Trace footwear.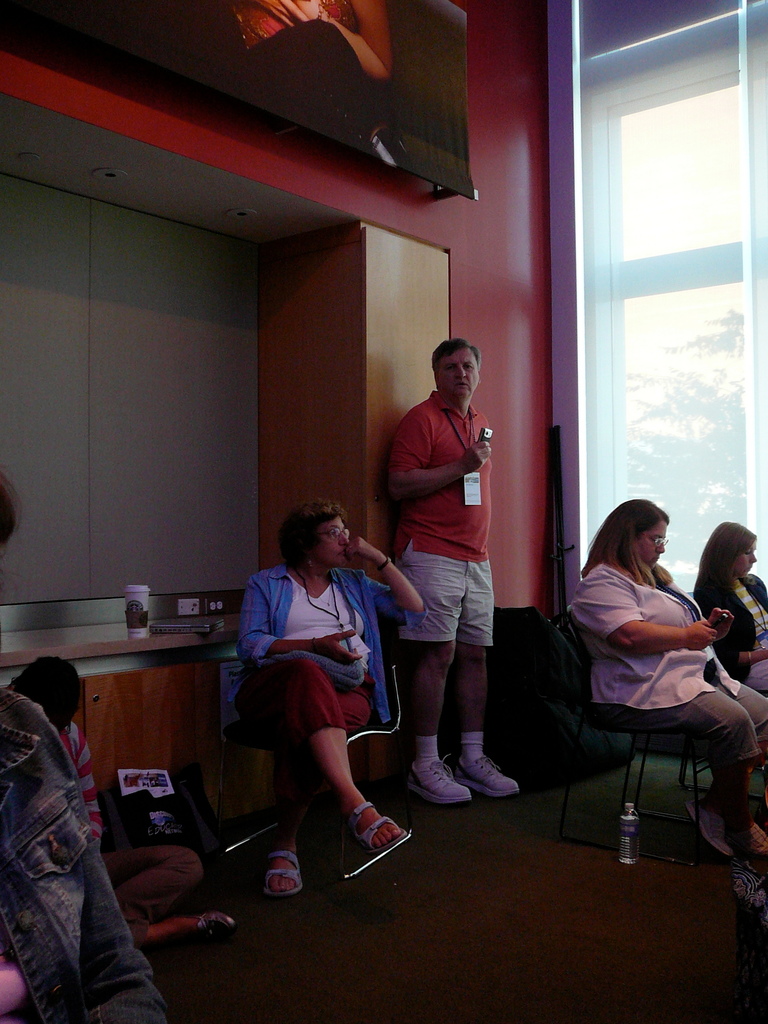
Traced to (x1=408, y1=751, x2=469, y2=805).
